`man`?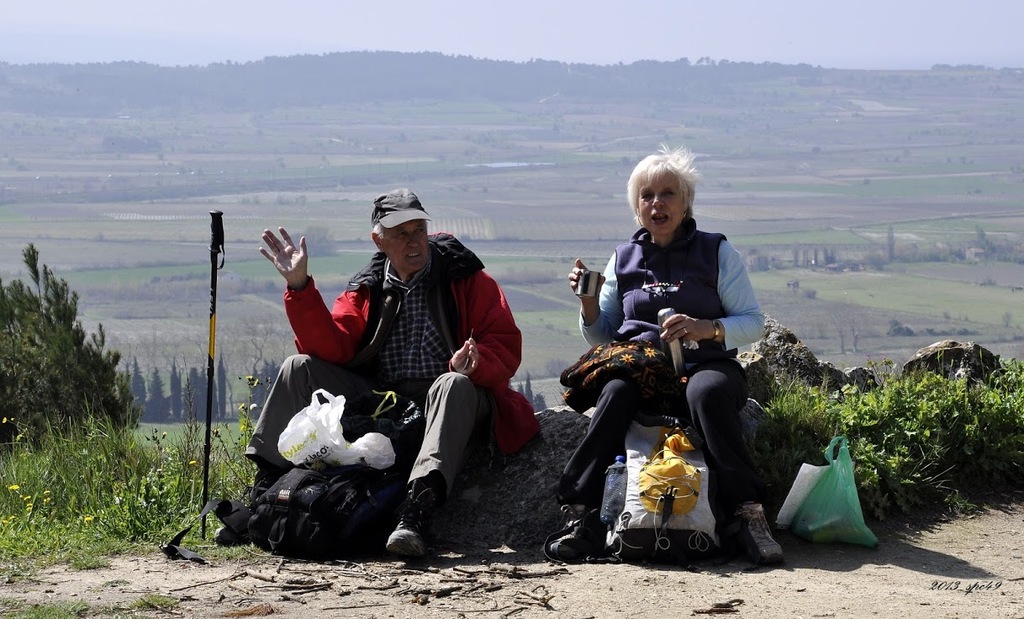
locate(267, 196, 512, 558)
